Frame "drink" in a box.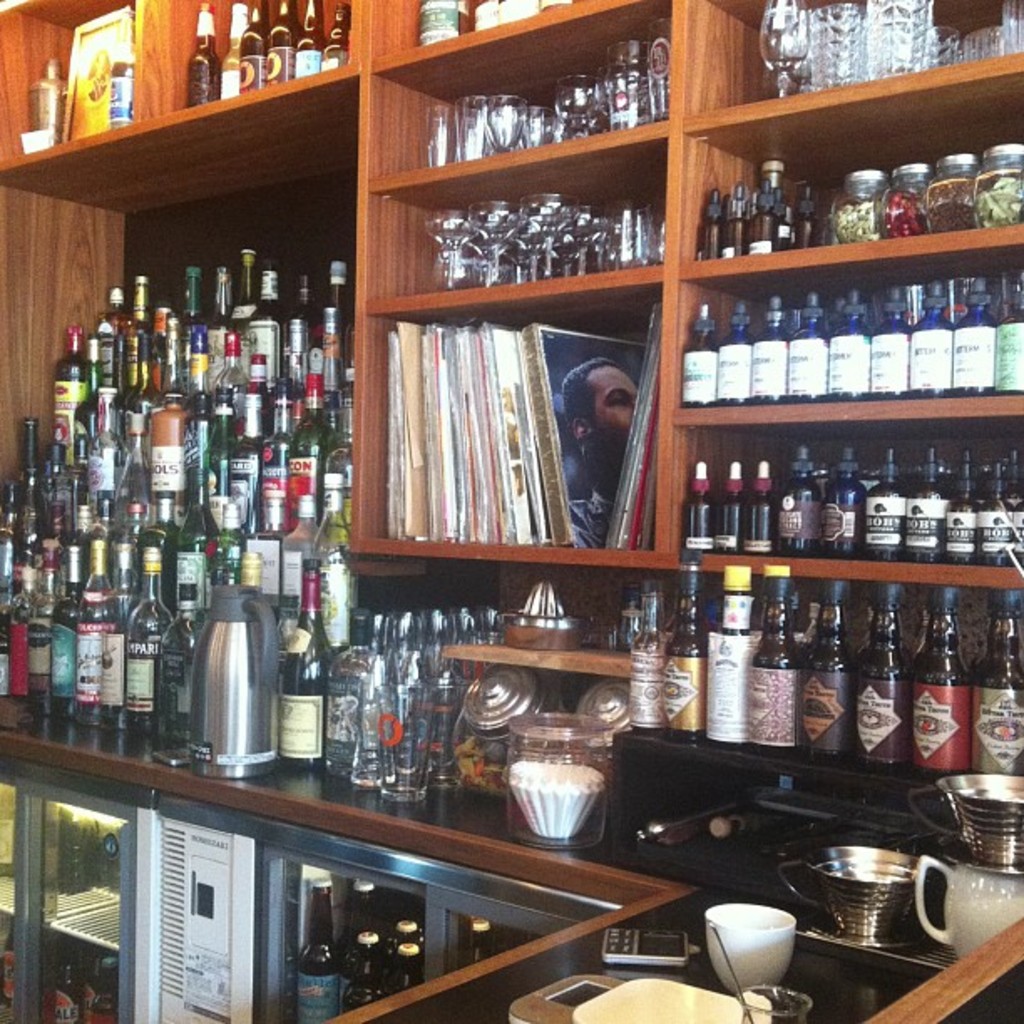
left=253, top=376, right=289, bottom=535.
